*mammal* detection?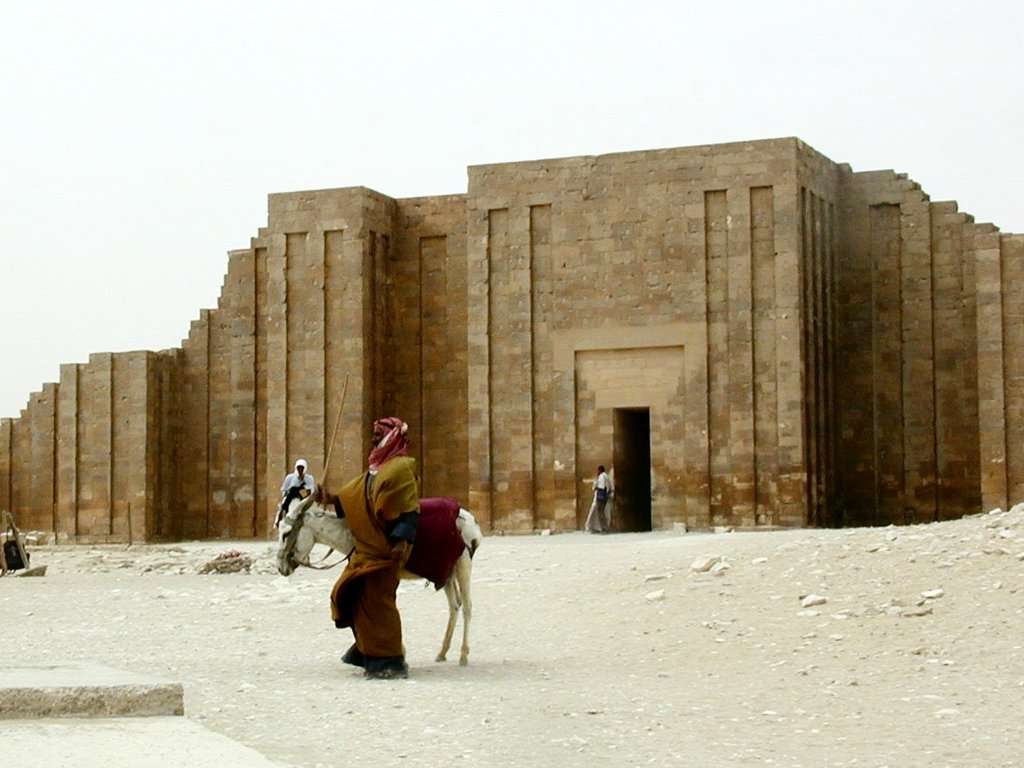
bbox(272, 496, 489, 665)
